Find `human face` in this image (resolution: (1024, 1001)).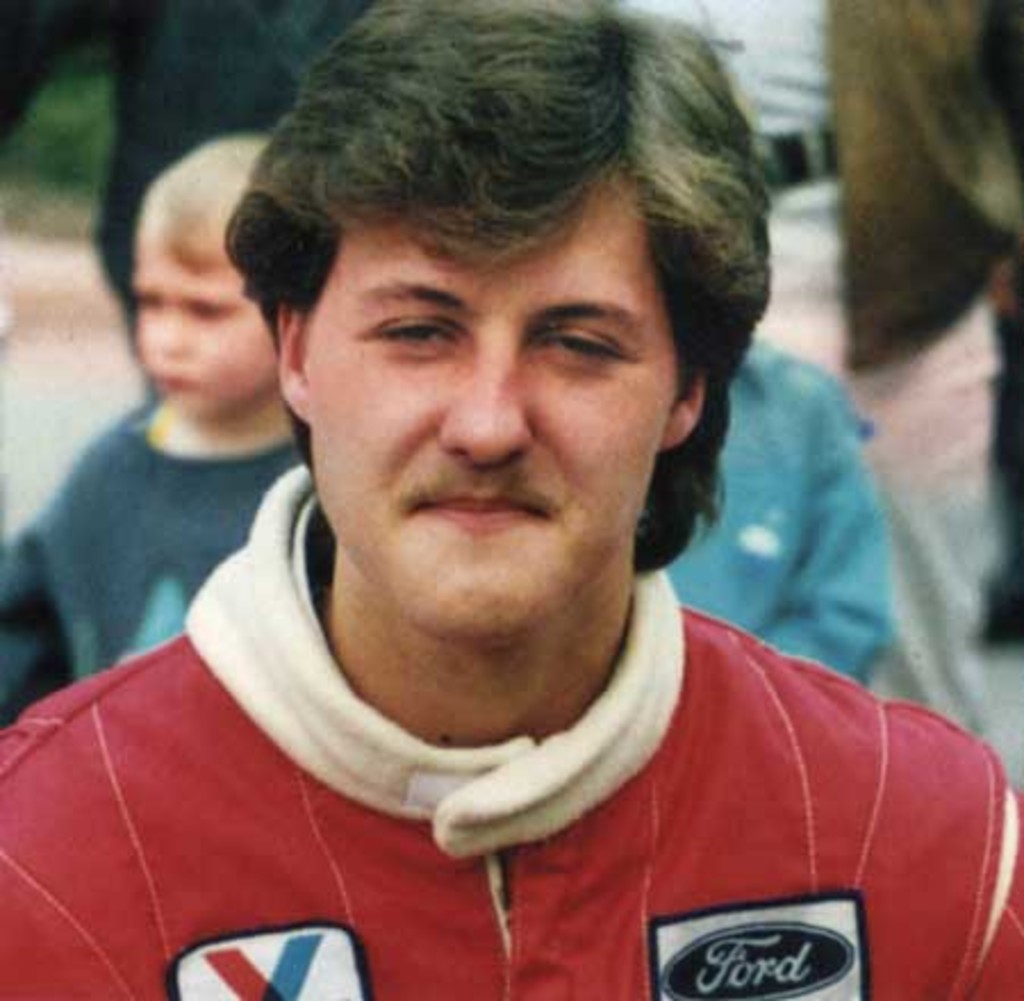
(298, 159, 689, 637).
